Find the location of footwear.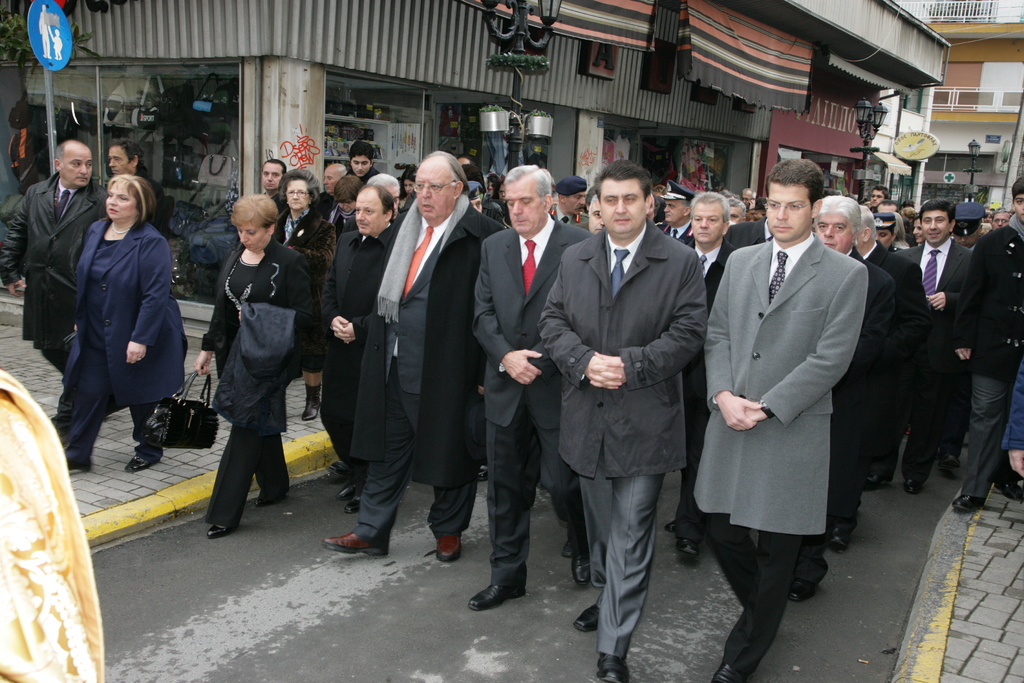
Location: (826, 520, 846, 547).
